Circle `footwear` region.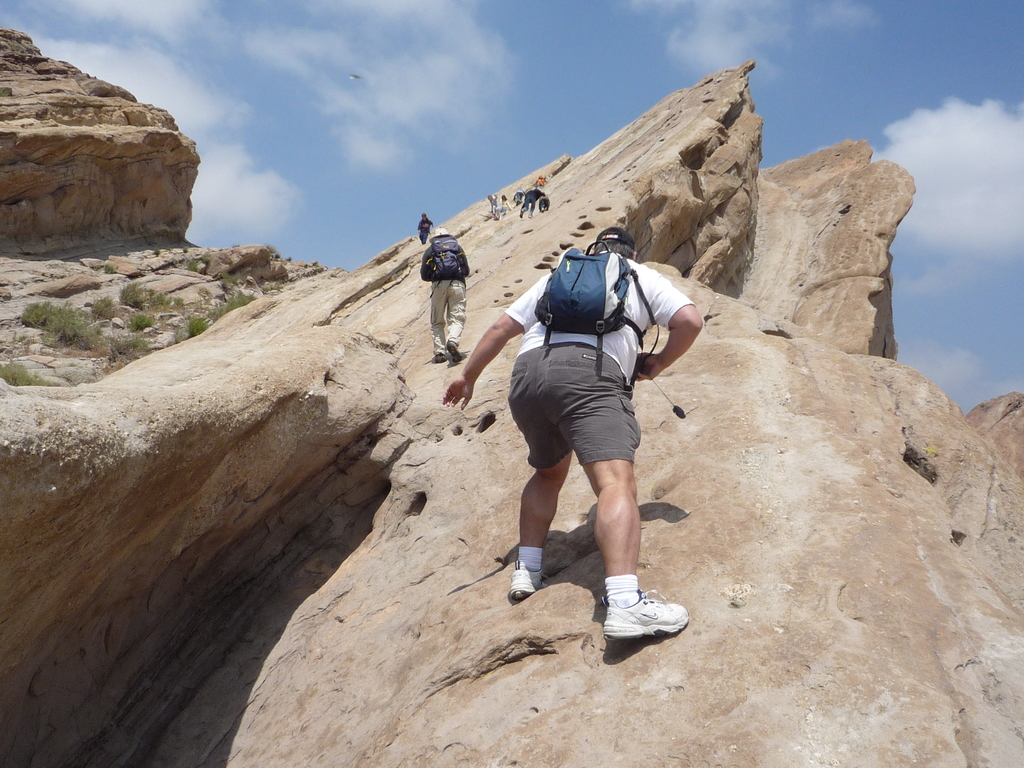
Region: x1=507, y1=560, x2=550, y2=598.
